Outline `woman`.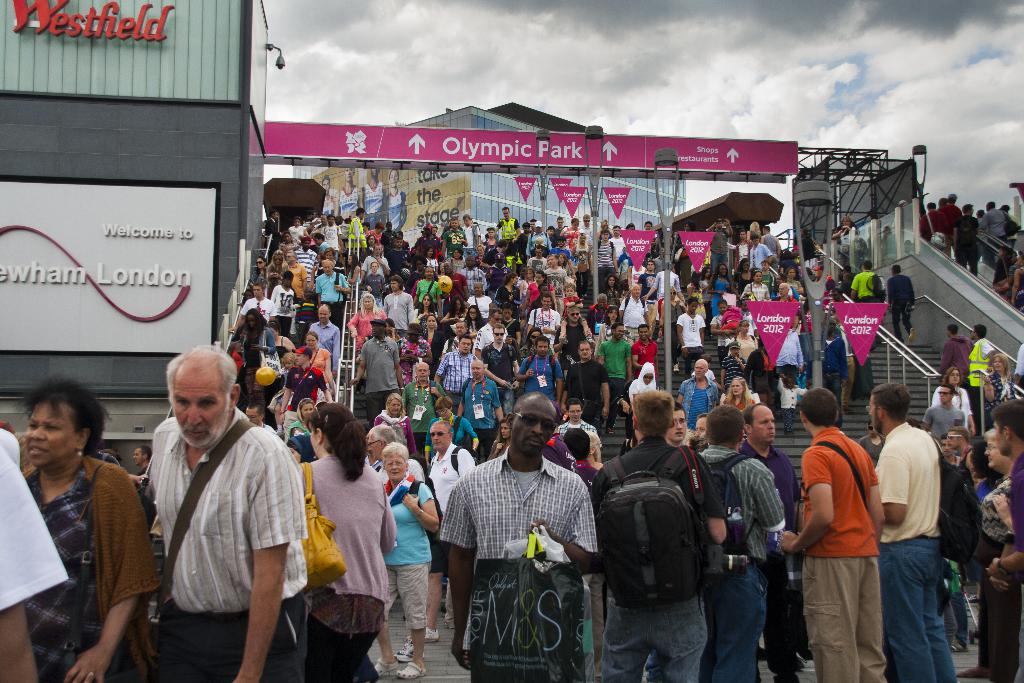
Outline: l=695, t=265, r=714, b=299.
